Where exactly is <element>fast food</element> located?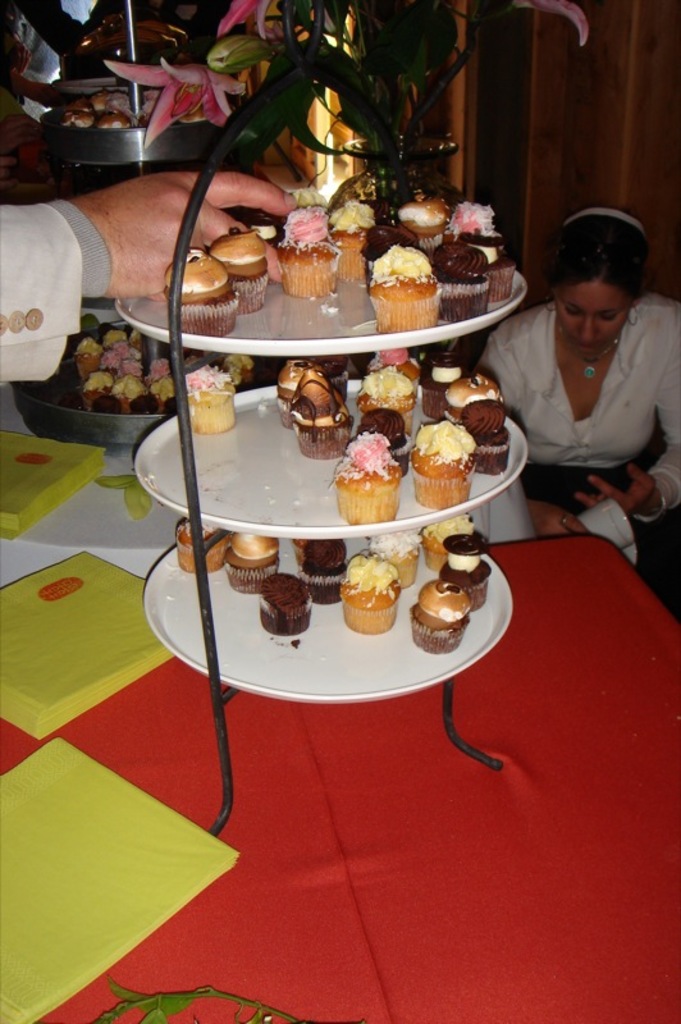
Its bounding box is l=384, t=196, r=451, b=248.
